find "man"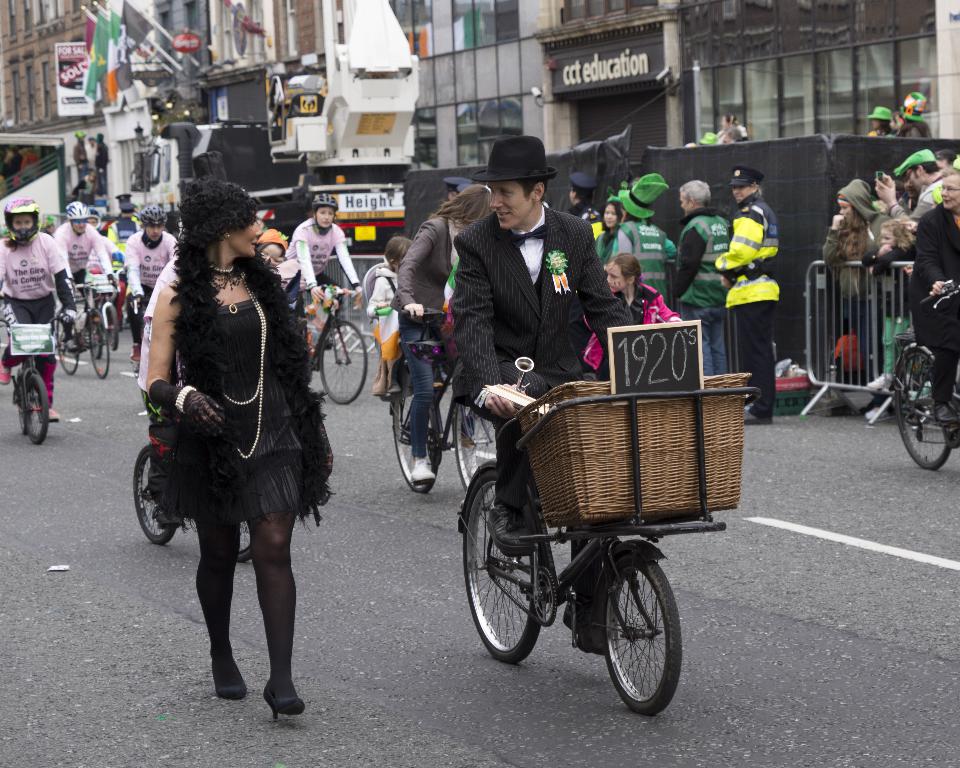
(665,180,737,388)
